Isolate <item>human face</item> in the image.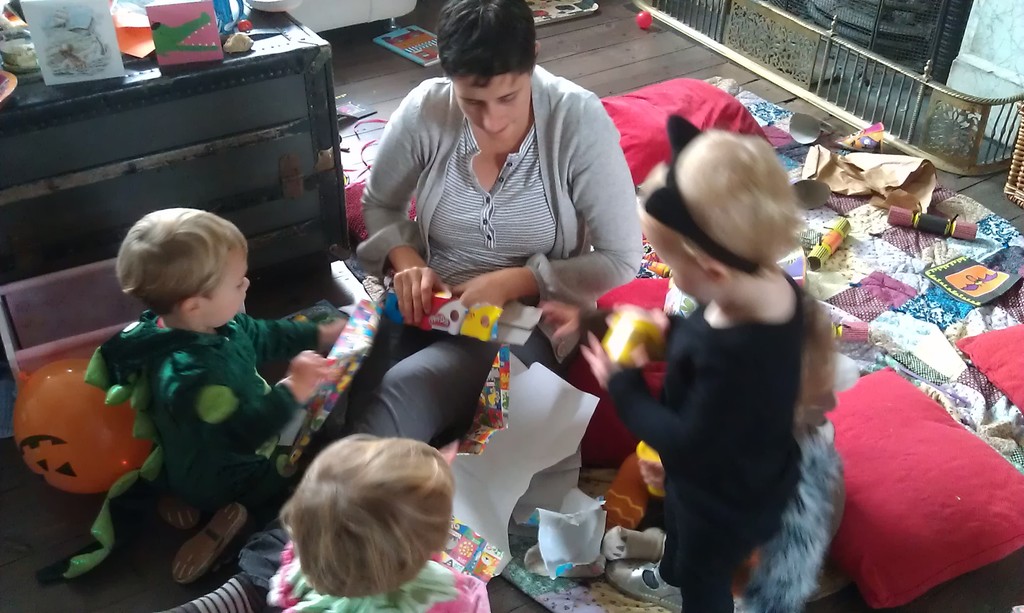
Isolated region: <bbox>451, 72, 530, 138</bbox>.
